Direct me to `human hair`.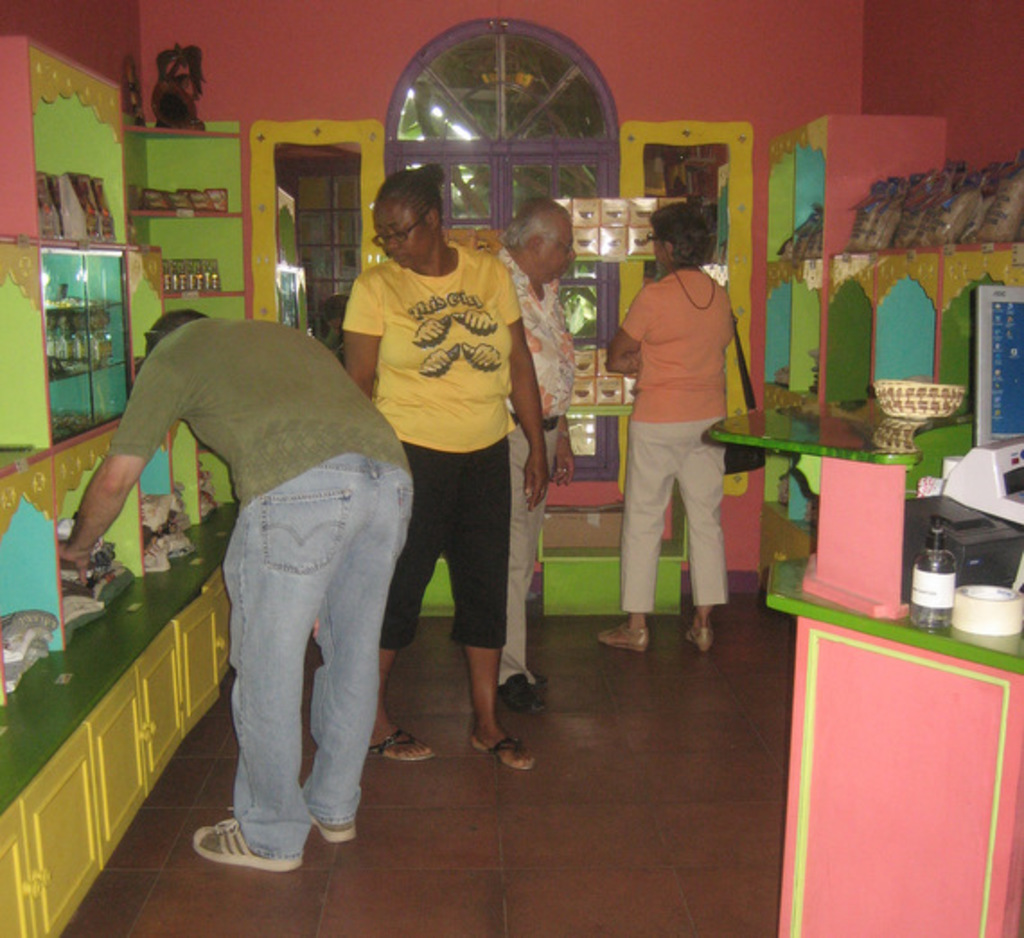
Direction: crop(147, 304, 205, 356).
